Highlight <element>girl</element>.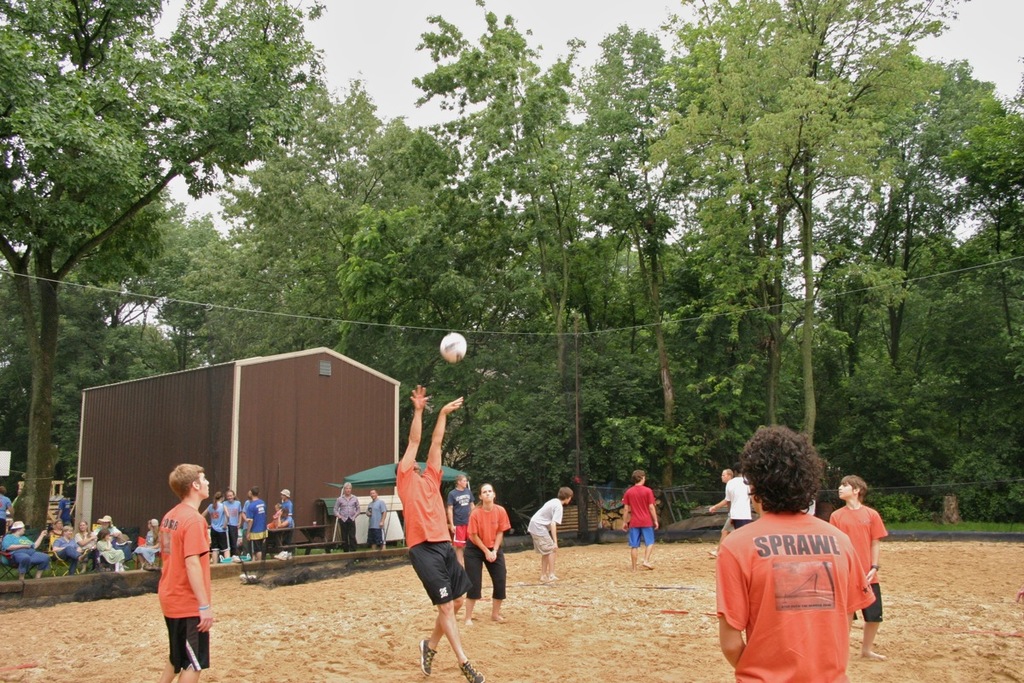
Highlighted region: <region>265, 502, 294, 548</region>.
